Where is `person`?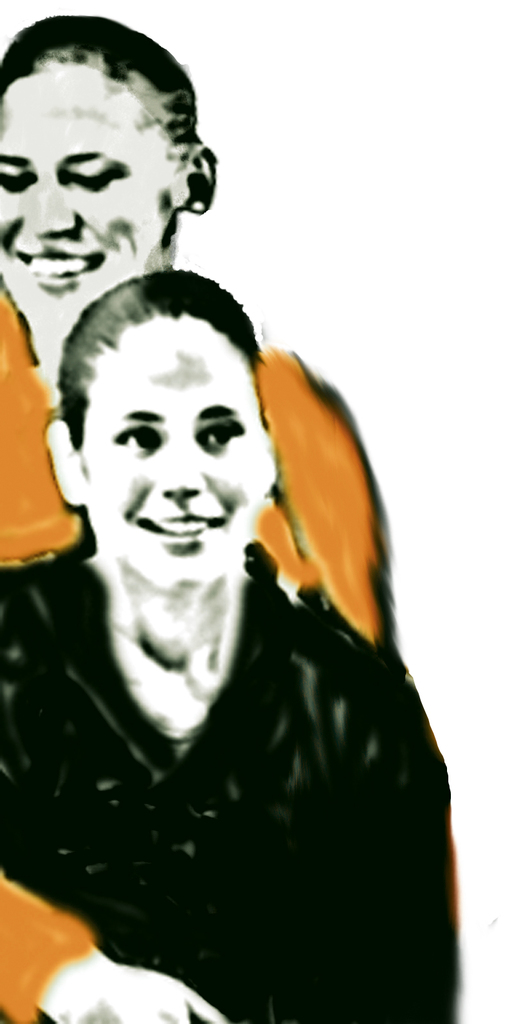
(x1=0, y1=12, x2=396, y2=1023).
